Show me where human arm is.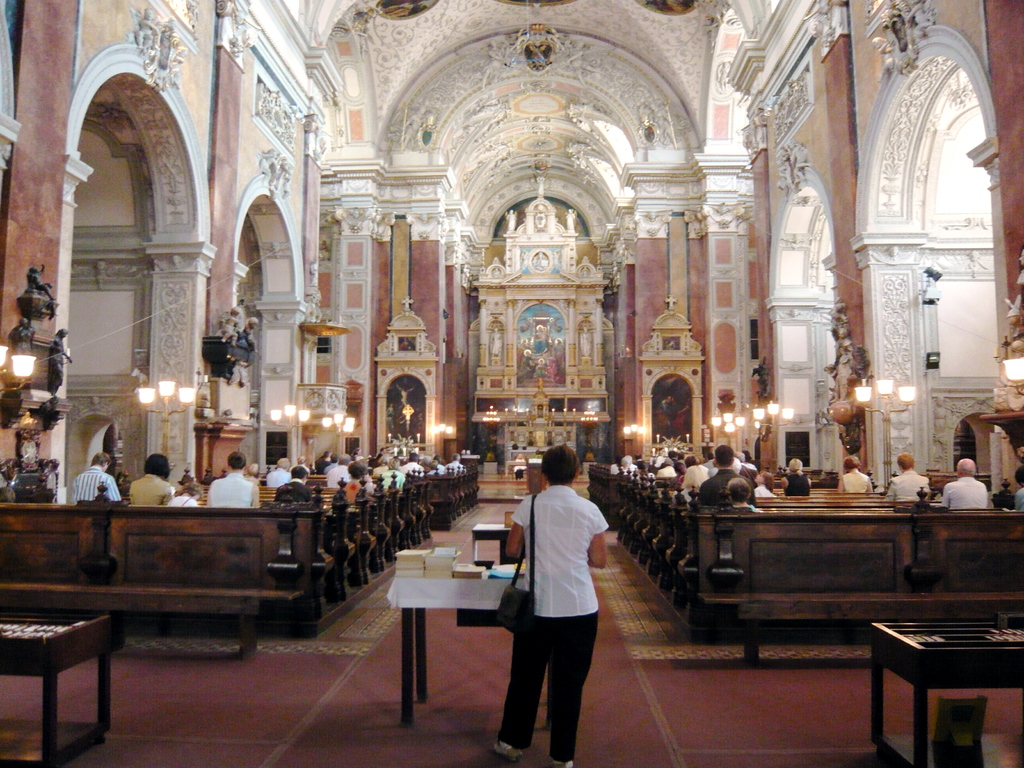
human arm is at <bbox>833, 477, 847, 495</bbox>.
